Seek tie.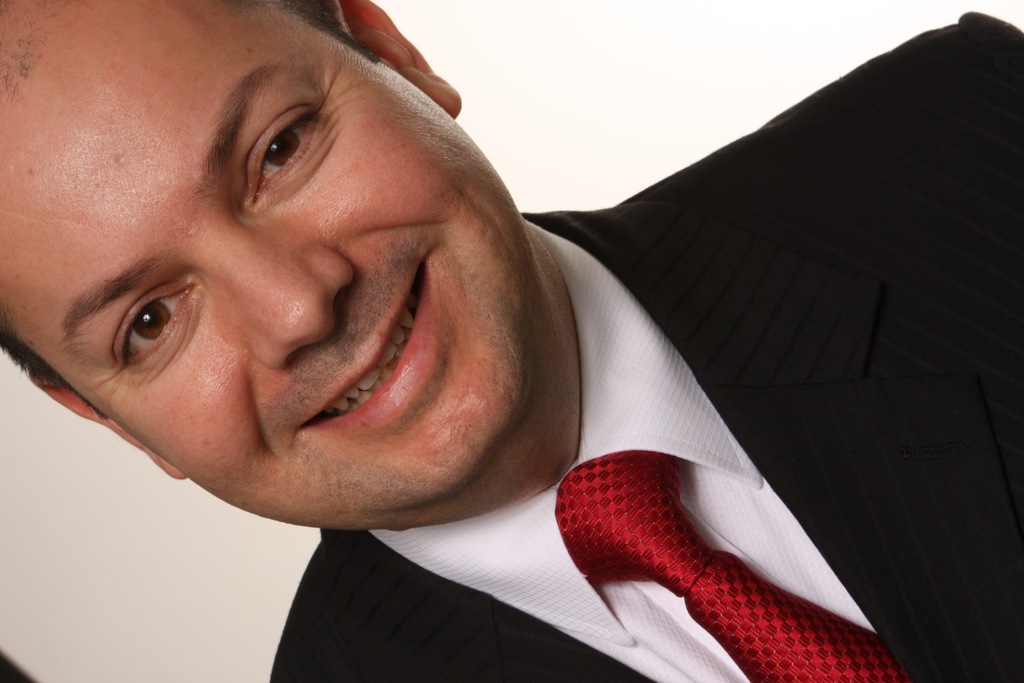
locate(552, 450, 914, 682).
